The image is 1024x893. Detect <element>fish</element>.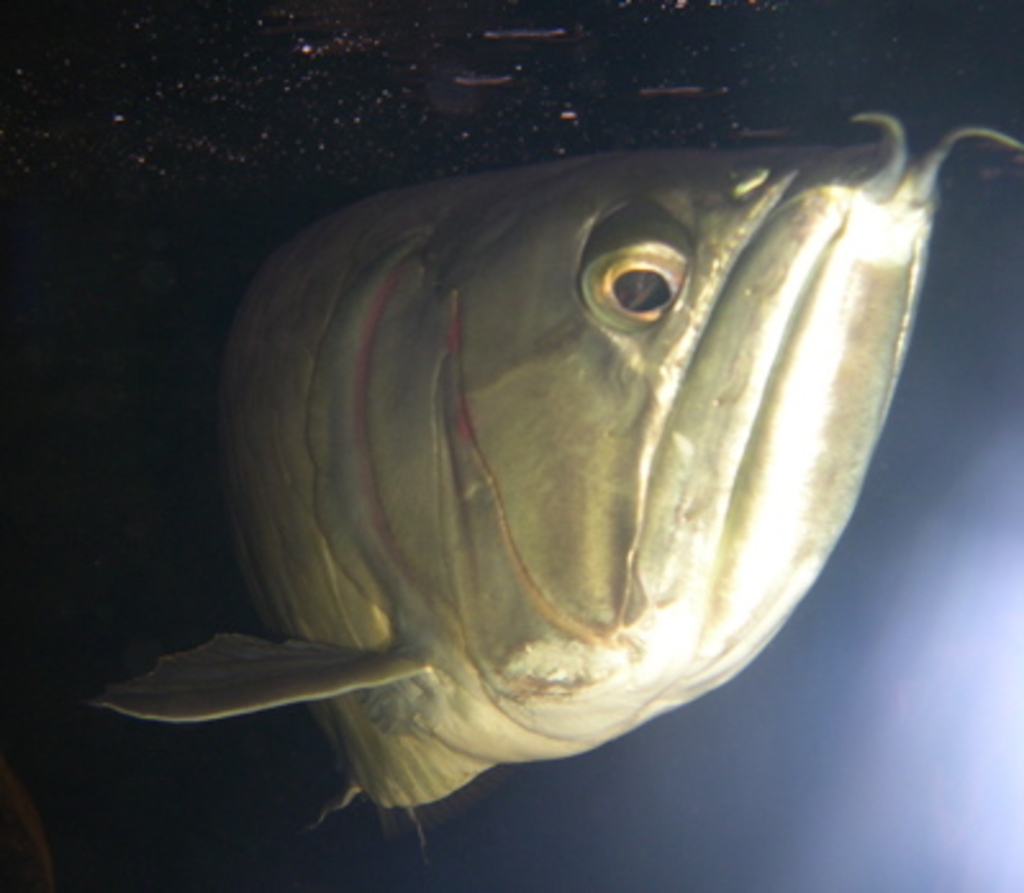
Detection: (149, 162, 944, 839).
